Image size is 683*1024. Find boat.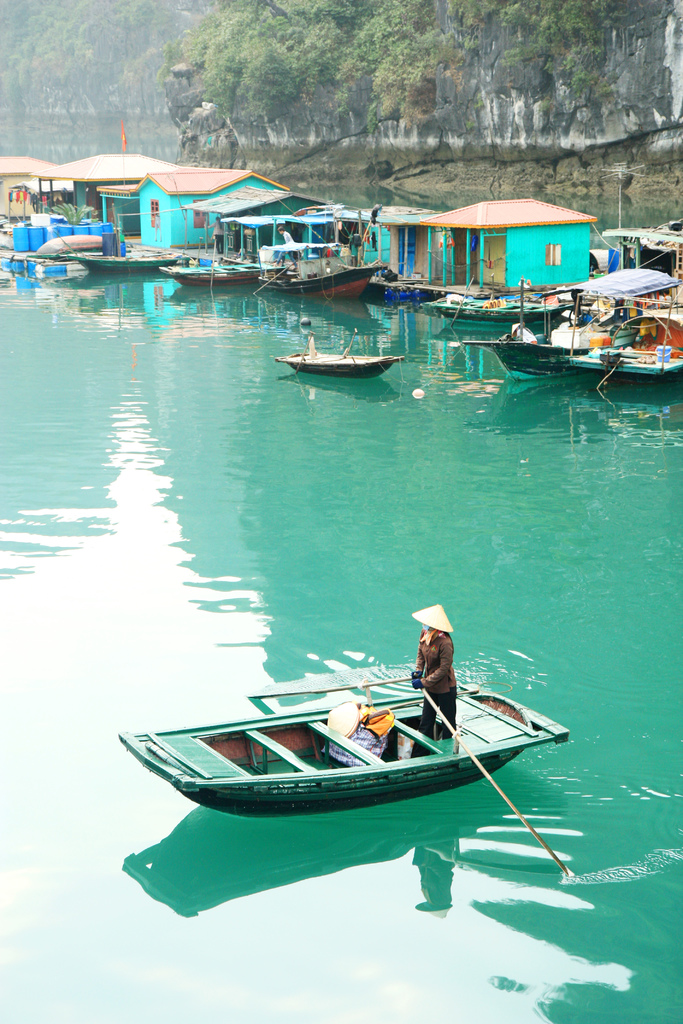
{"x1": 64, "y1": 237, "x2": 188, "y2": 278}.
